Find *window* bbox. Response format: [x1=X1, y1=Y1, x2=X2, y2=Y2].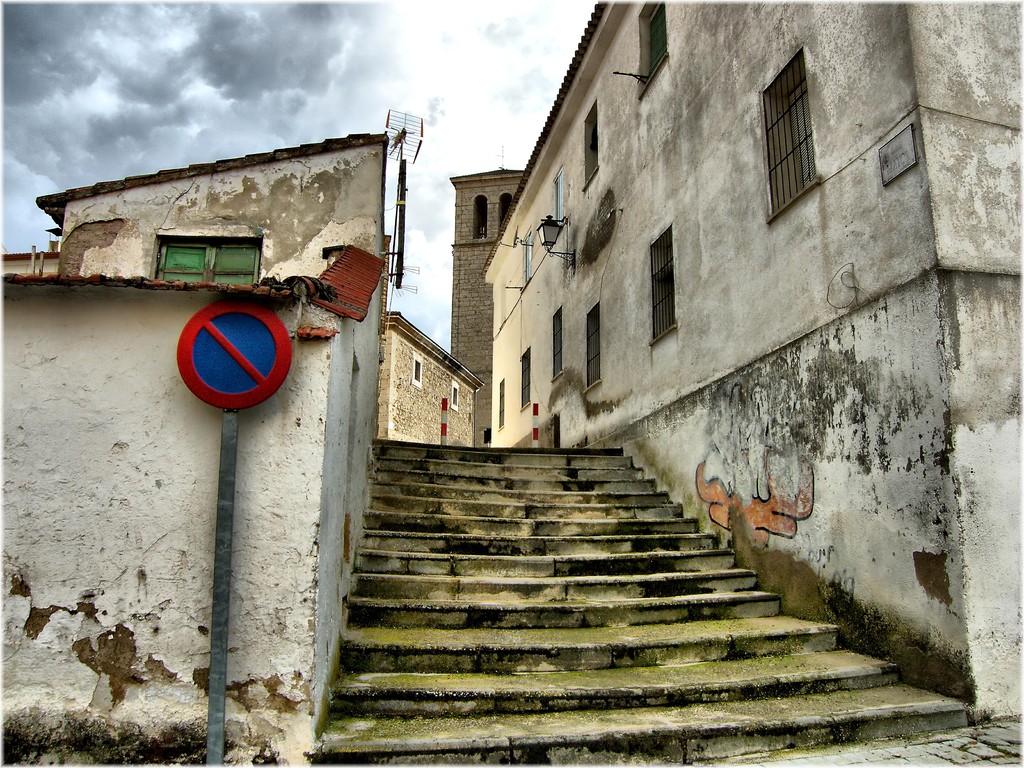
[x1=521, y1=234, x2=536, y2=284].
